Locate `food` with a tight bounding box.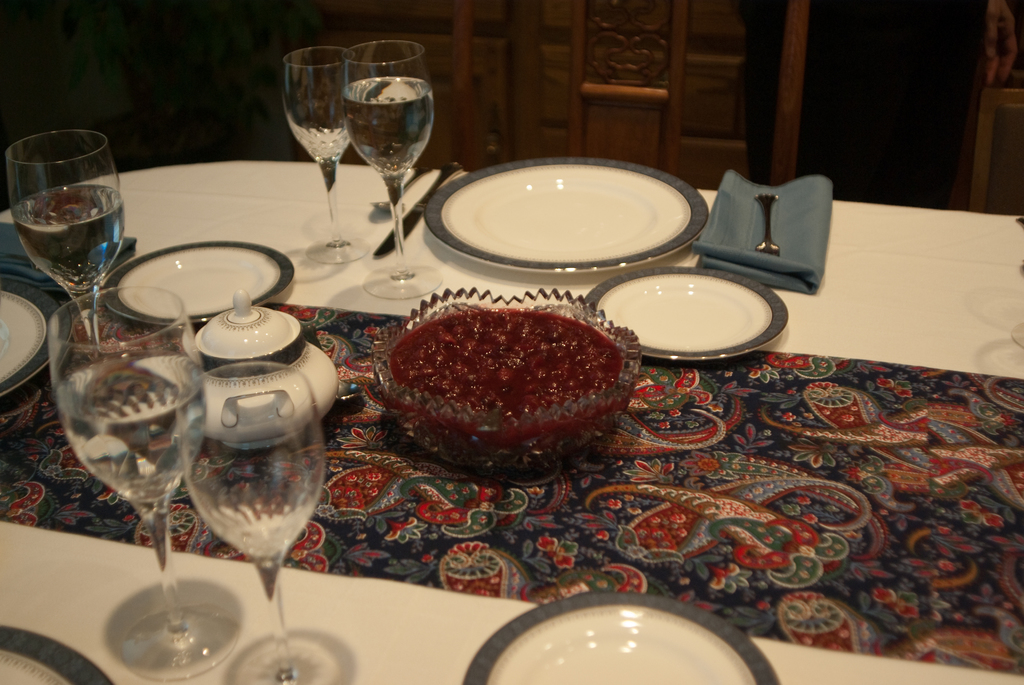
[x1=387, y1=283, x2=643, y2=478].
